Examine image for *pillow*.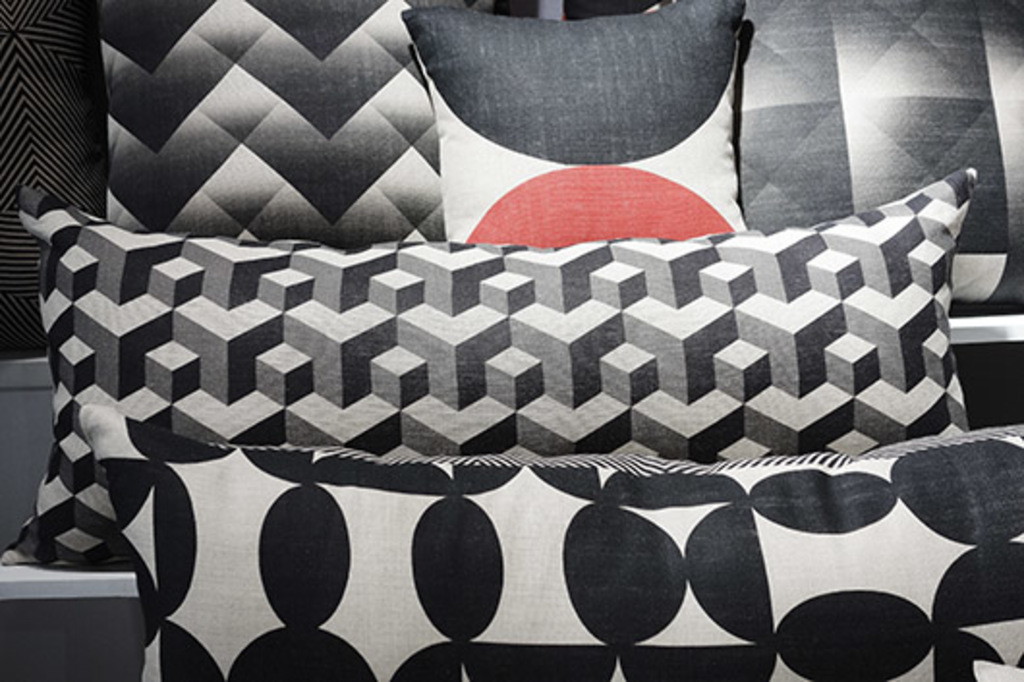
Examination result: [x1=404, y1=0, x2=757, y2=245].
